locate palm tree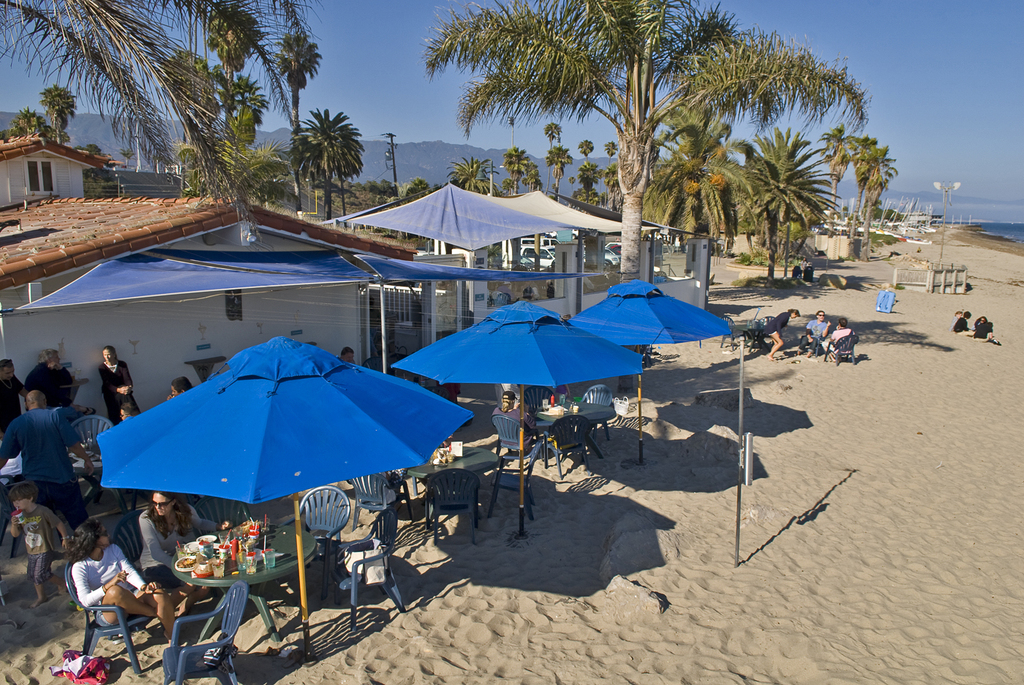
bbox(199, 1, 265, 73)
